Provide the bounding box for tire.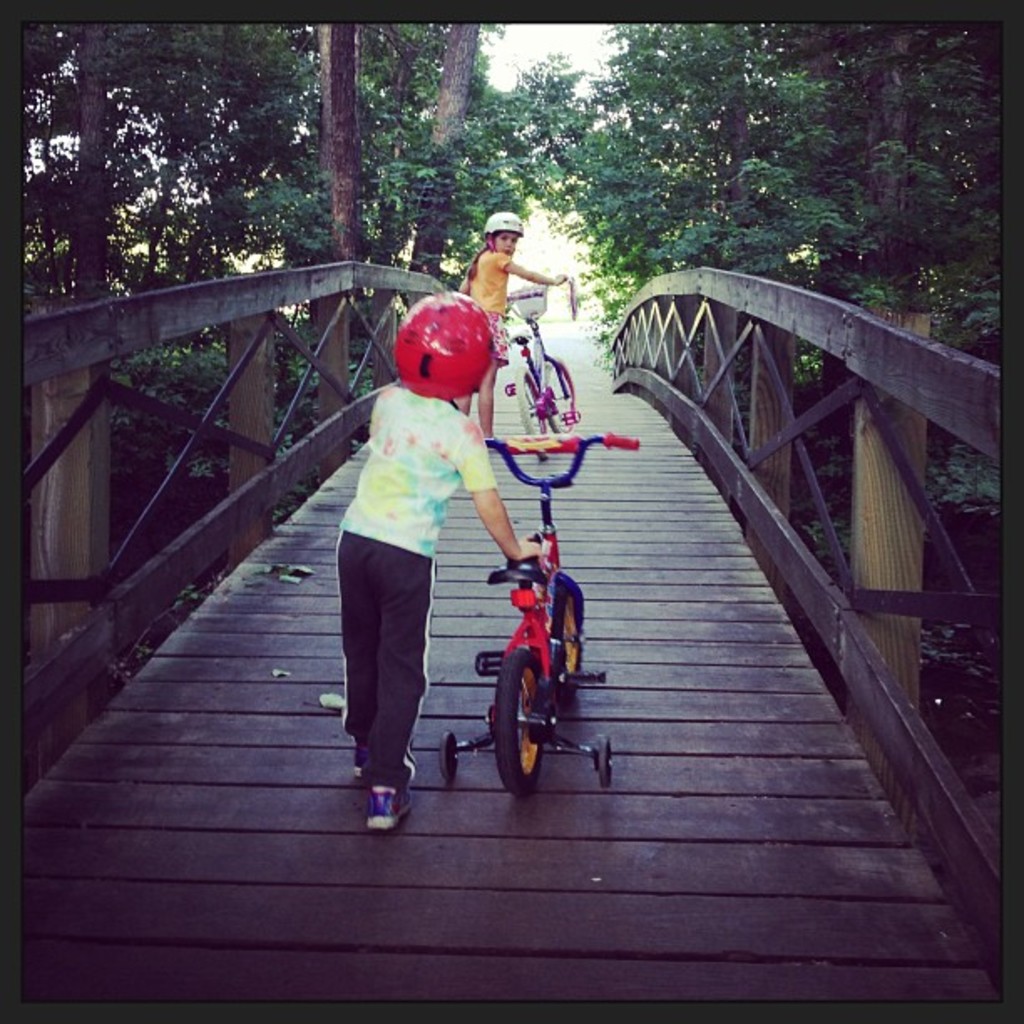
box=[514, 376, 554, 465].
